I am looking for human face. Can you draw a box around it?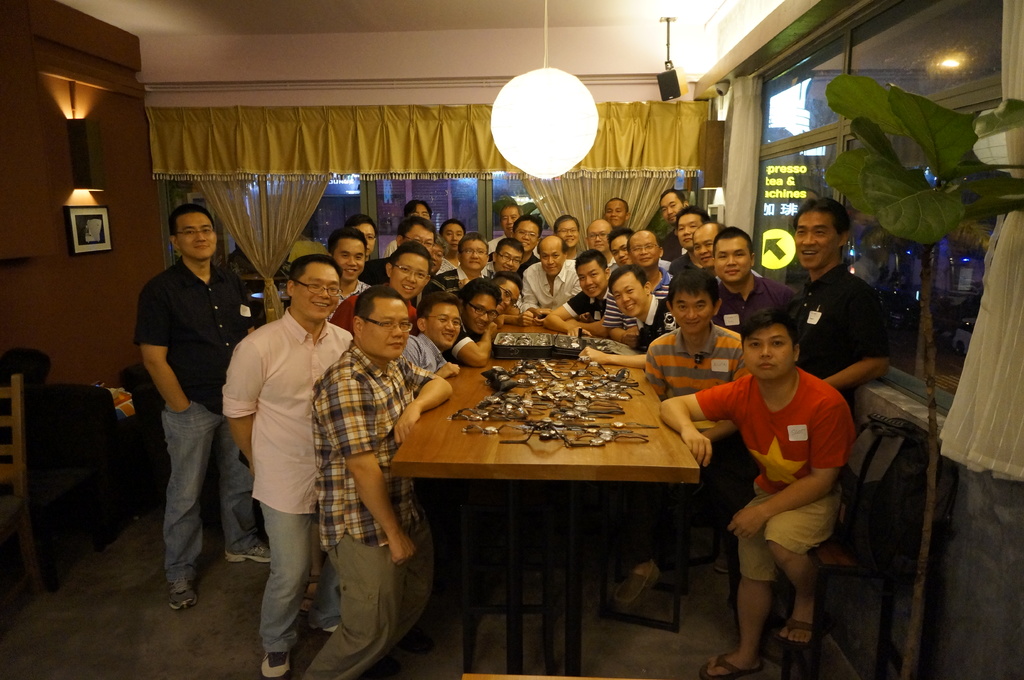
Sure, the bounding box is bbox=[674, 216, 703, 247].
